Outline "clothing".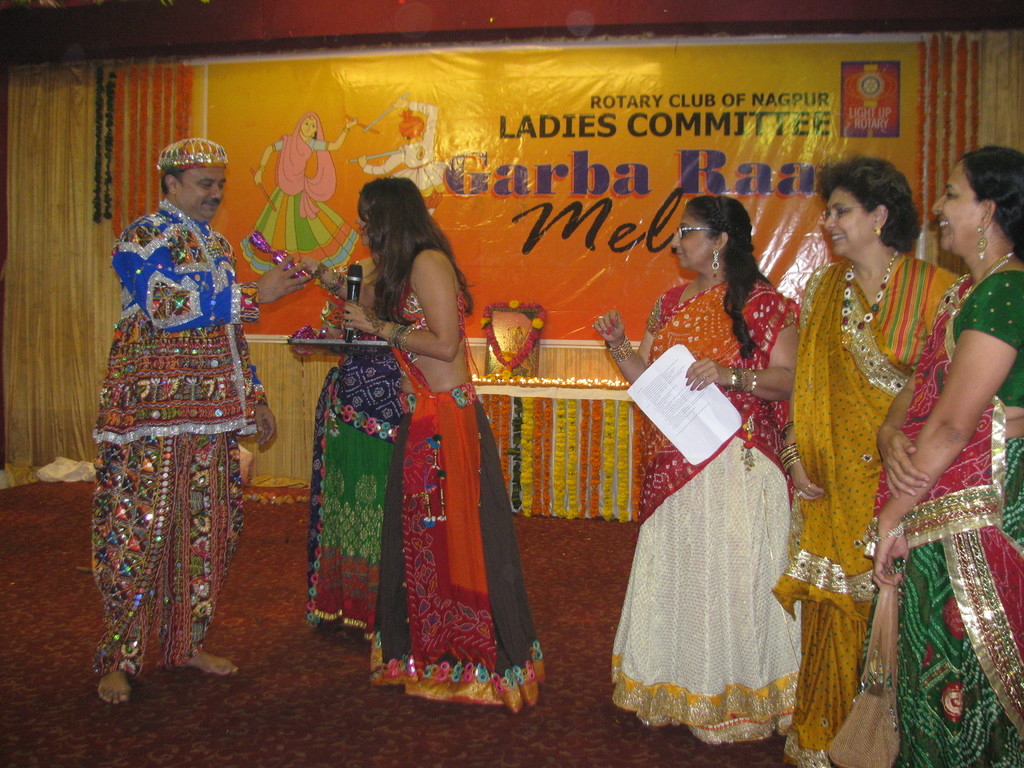
Outline: x1=297, y1=260, x2=399, y2=618.
